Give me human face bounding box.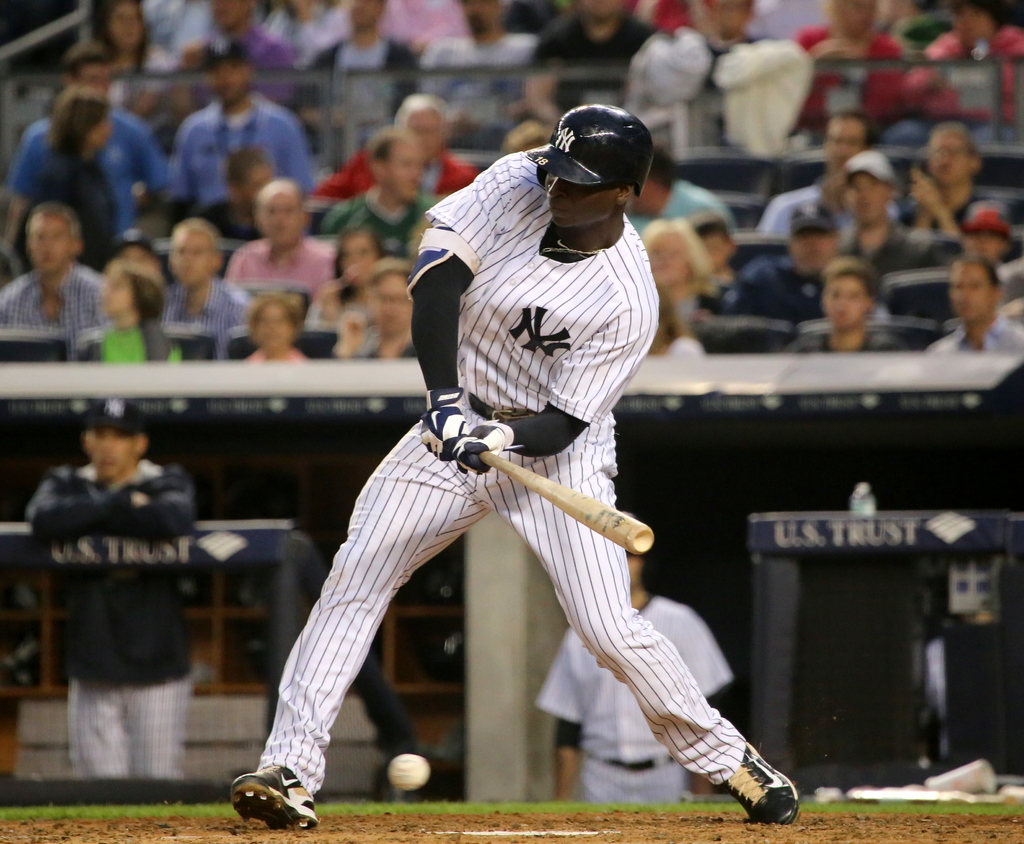
244:161:272:204.
